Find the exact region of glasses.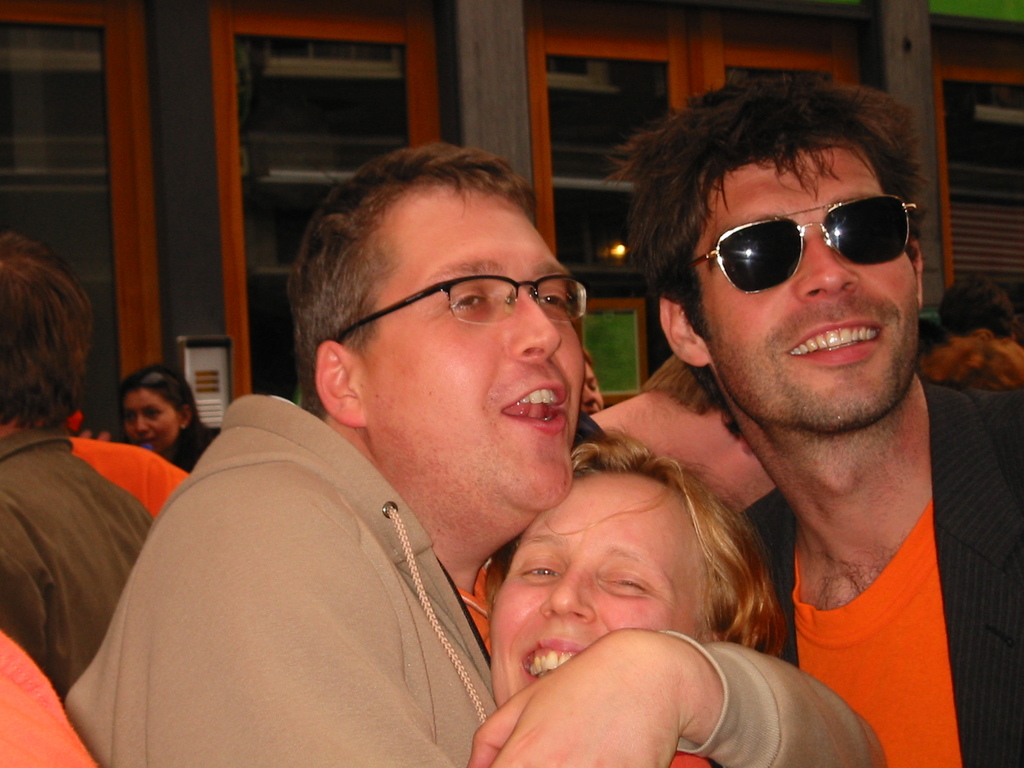
Exact region: bbox=[687, 193, 922, 292].
